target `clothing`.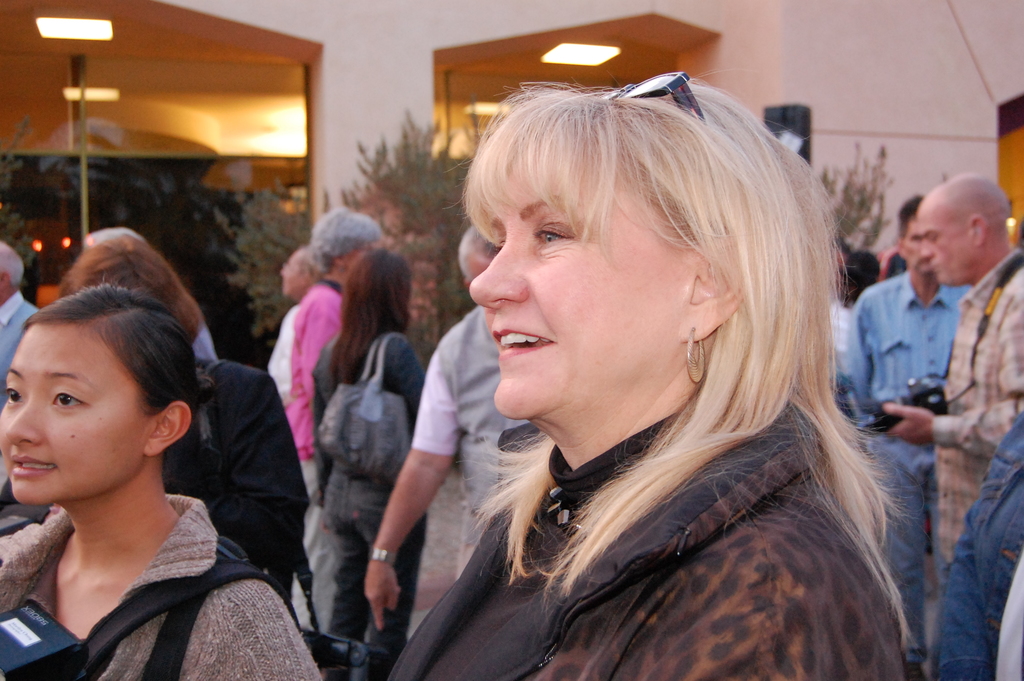
Target region: select_region(0, 477, 337, 680).
